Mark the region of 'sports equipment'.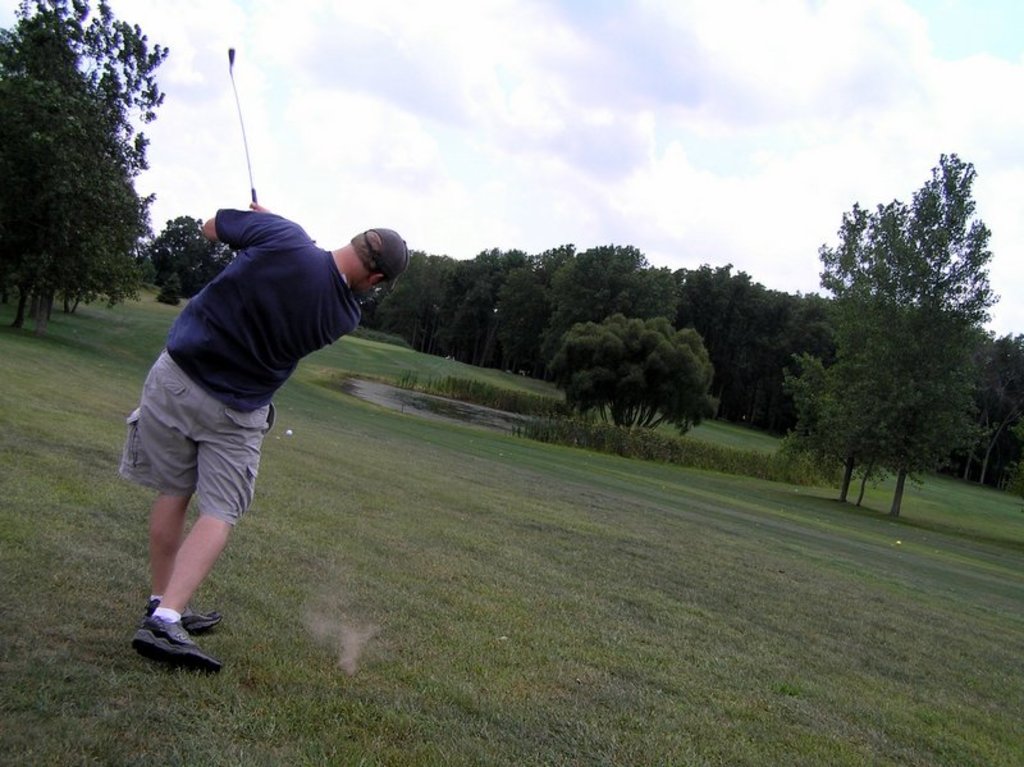
Region: locate(230, 51, 256, 204).
